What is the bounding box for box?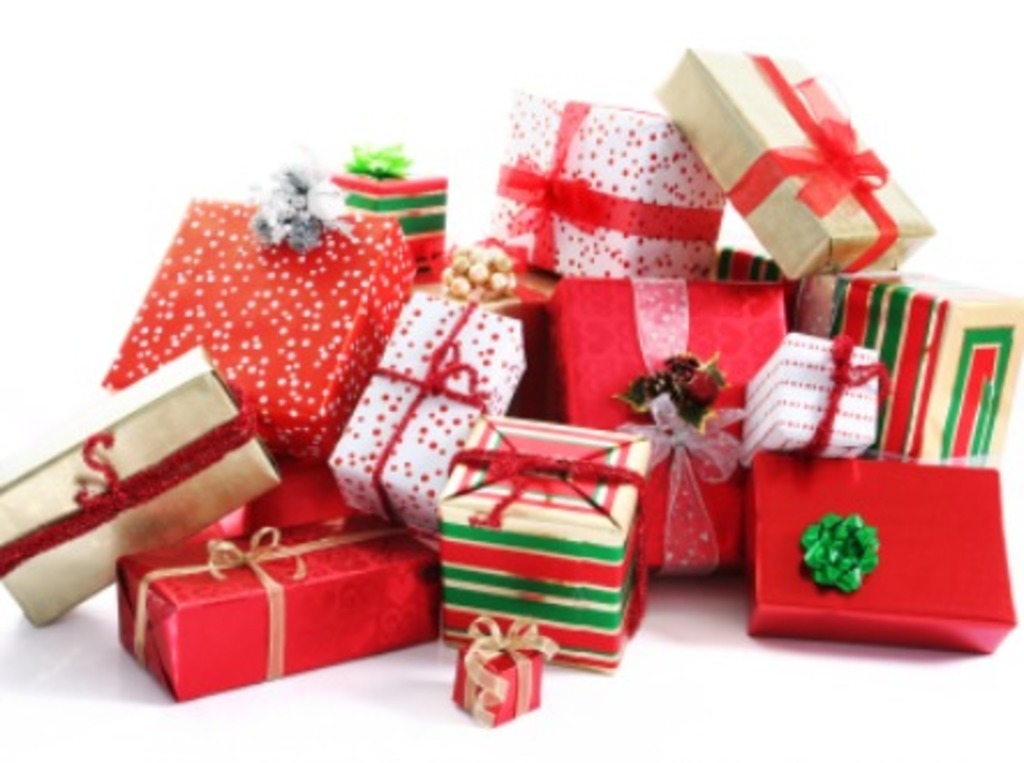
Rect(0, 347, 298, 620).
